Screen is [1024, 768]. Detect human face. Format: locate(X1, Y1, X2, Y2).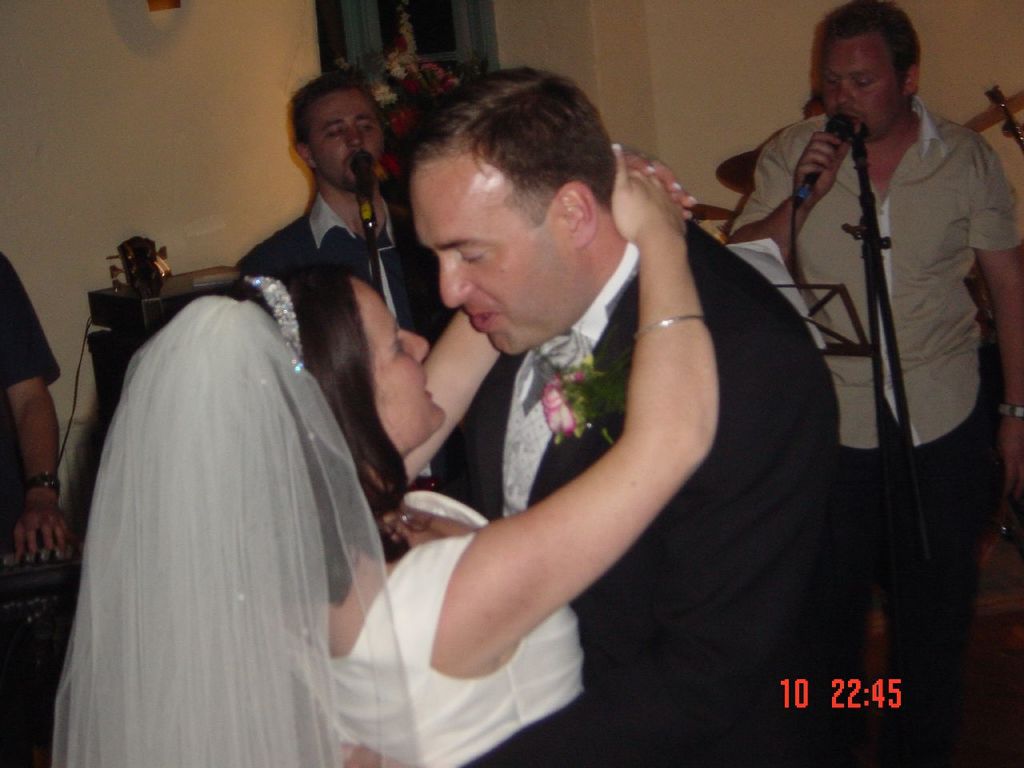
locate(408, 149, 582, 357).
